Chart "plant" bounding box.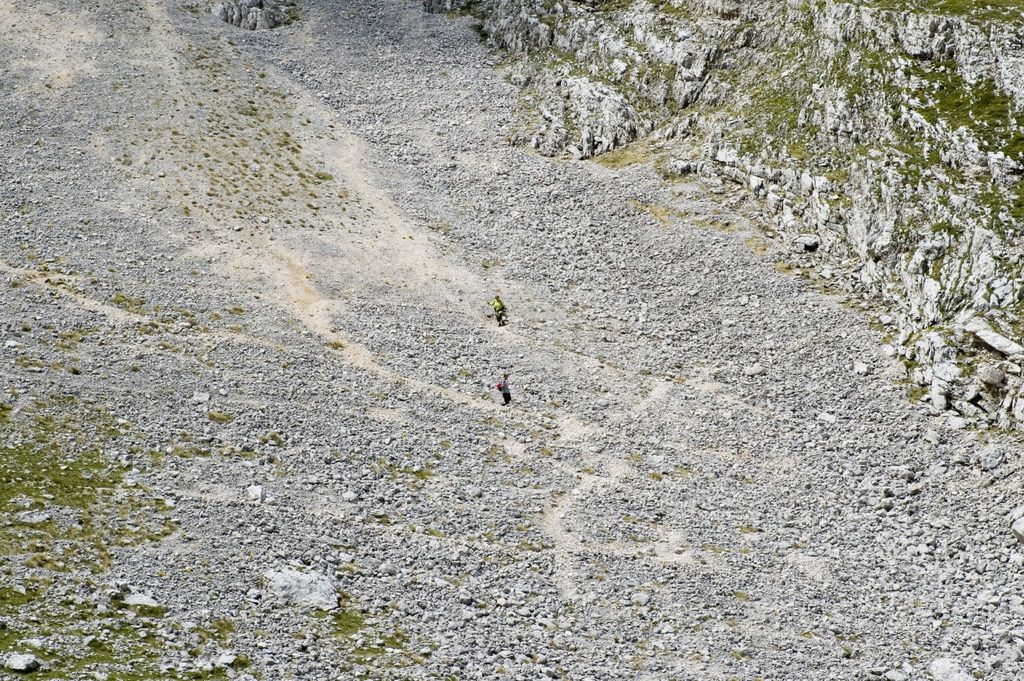
Charted: crop(311, 605, 366, 637).
